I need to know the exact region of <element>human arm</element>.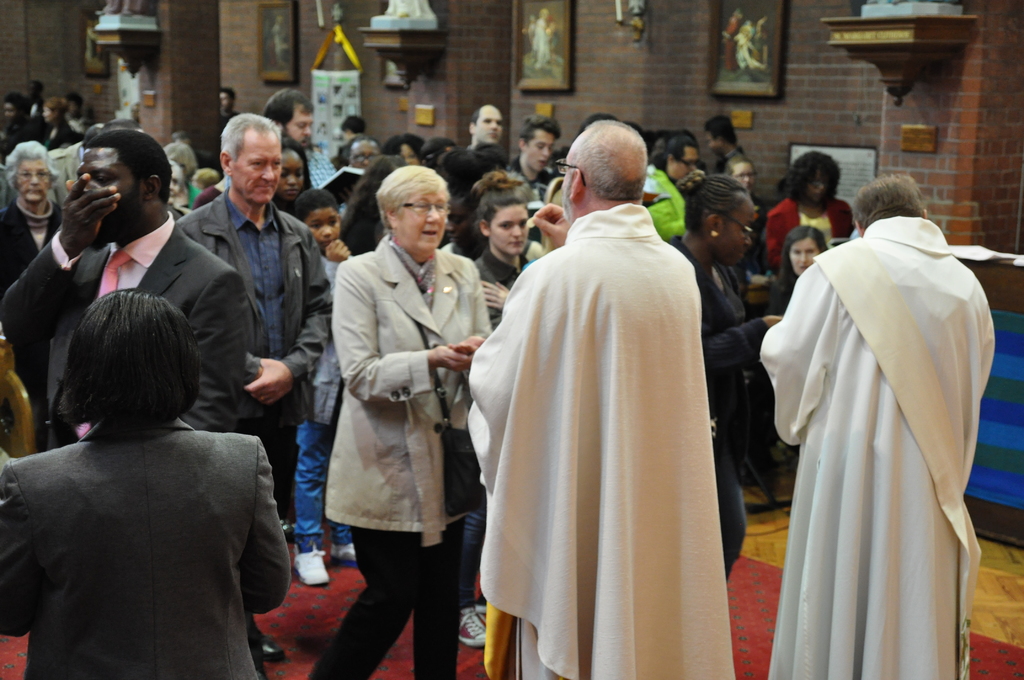
Region: l=0, t=462, r=36, b=640.
